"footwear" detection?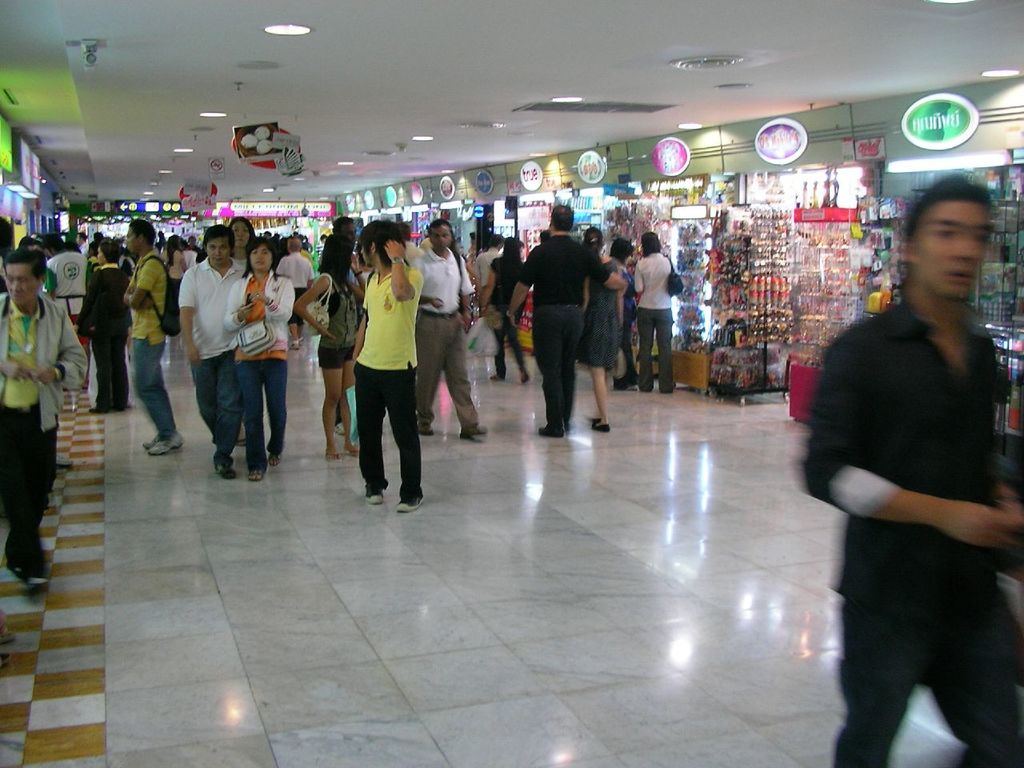
detection(326, 451, 342, 459)
